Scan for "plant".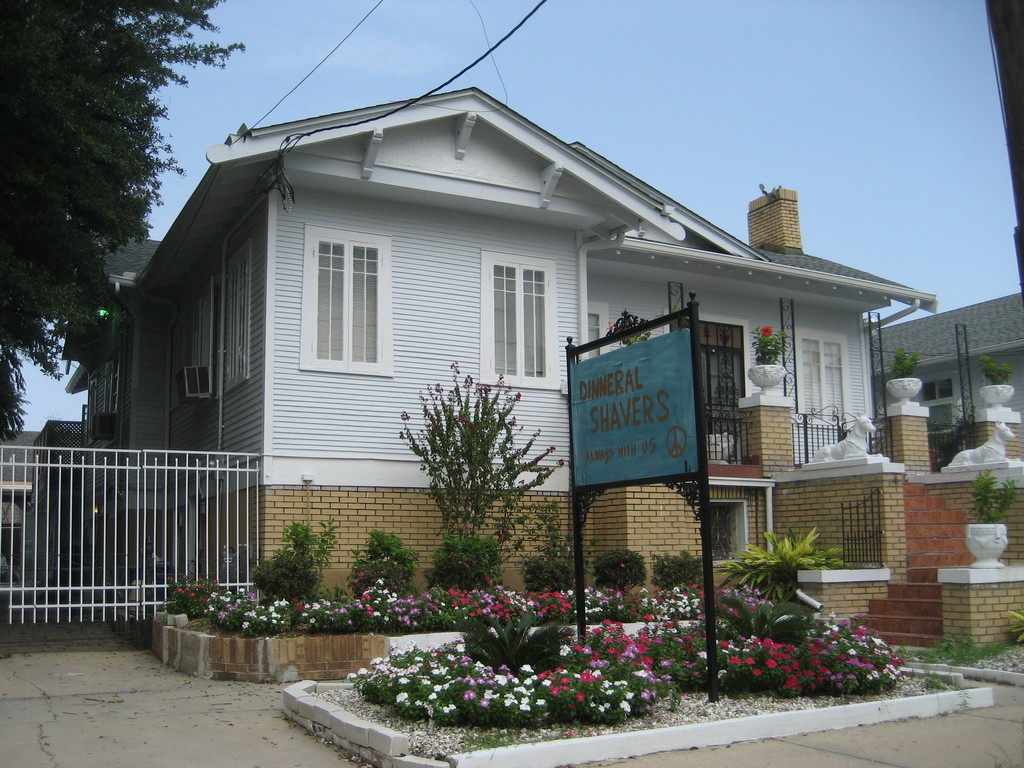
Scan result: <region>963, 468, 1017, 529</region>.
